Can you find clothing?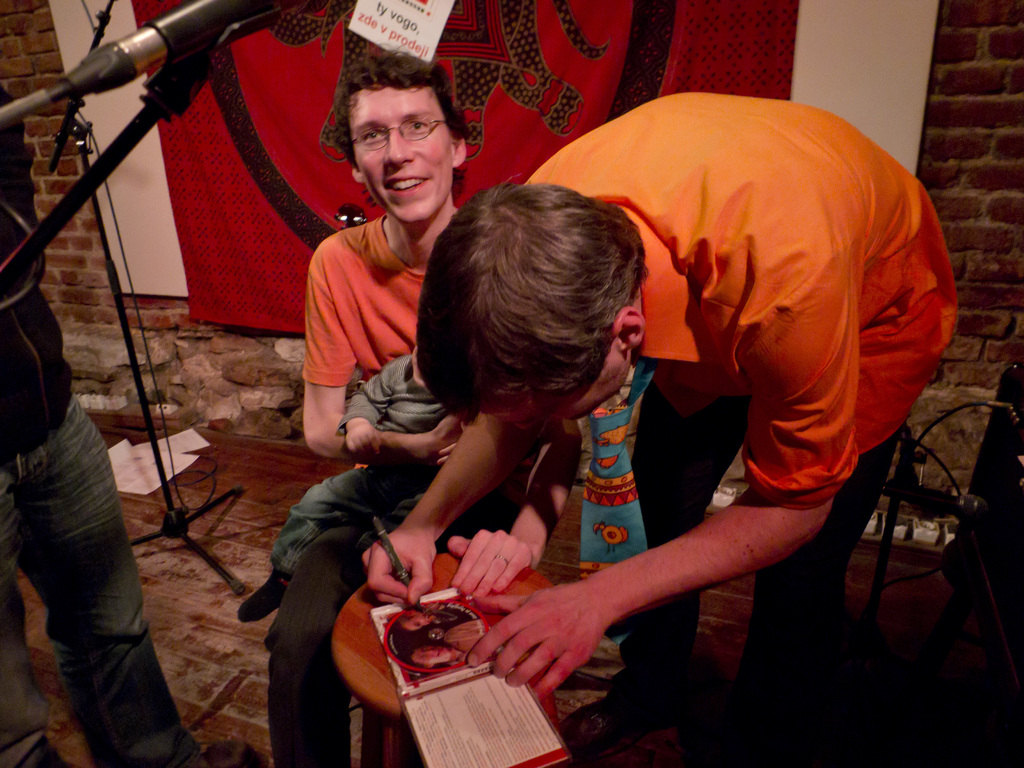
Yes, bounding box: select_region(278, 212, 541, 762).
